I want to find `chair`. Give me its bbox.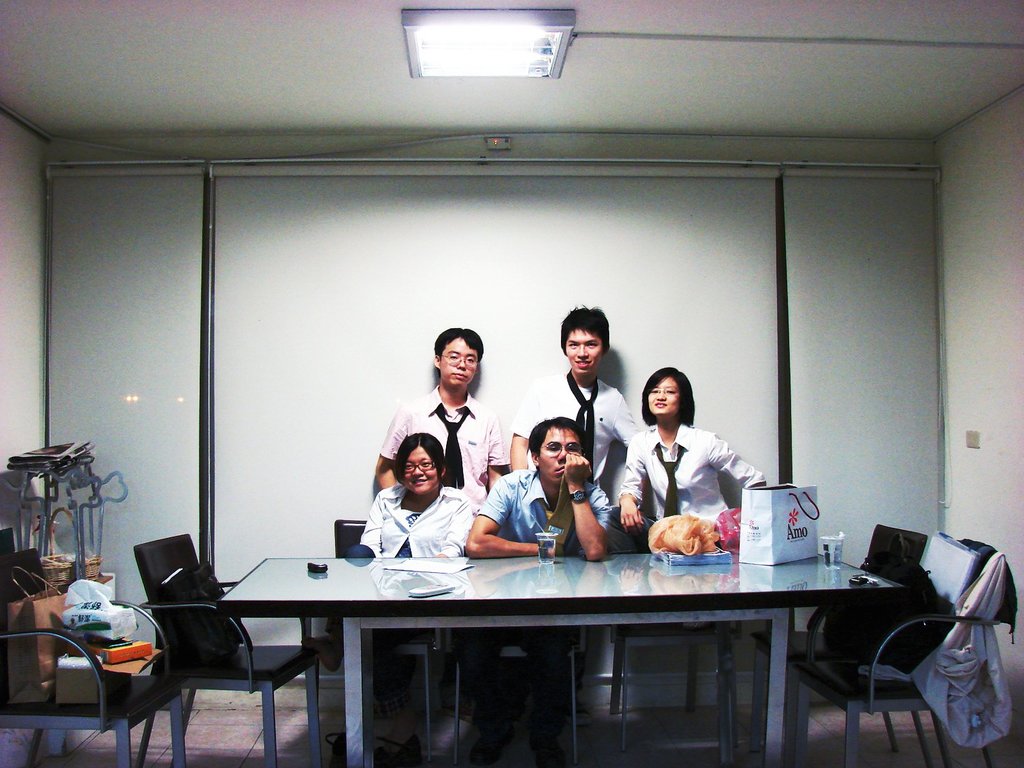
detection(749, 525, 927, 764).
